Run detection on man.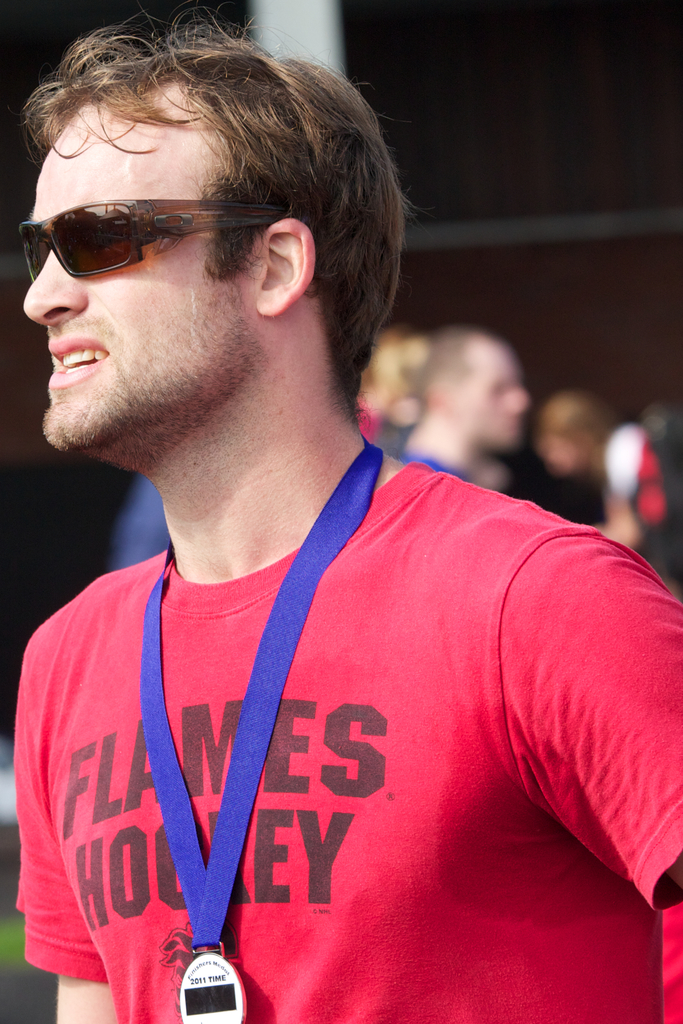
Result: BBox(401, 323, 525, 503).
